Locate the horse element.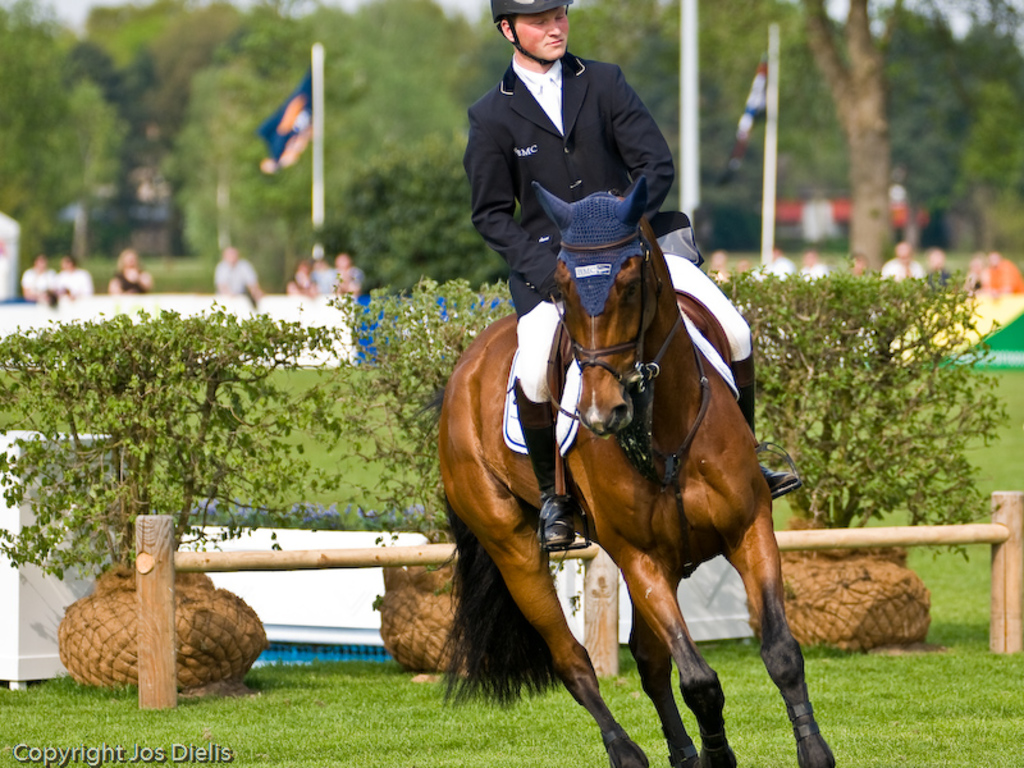
Element bbox: 429,182,836,767.
